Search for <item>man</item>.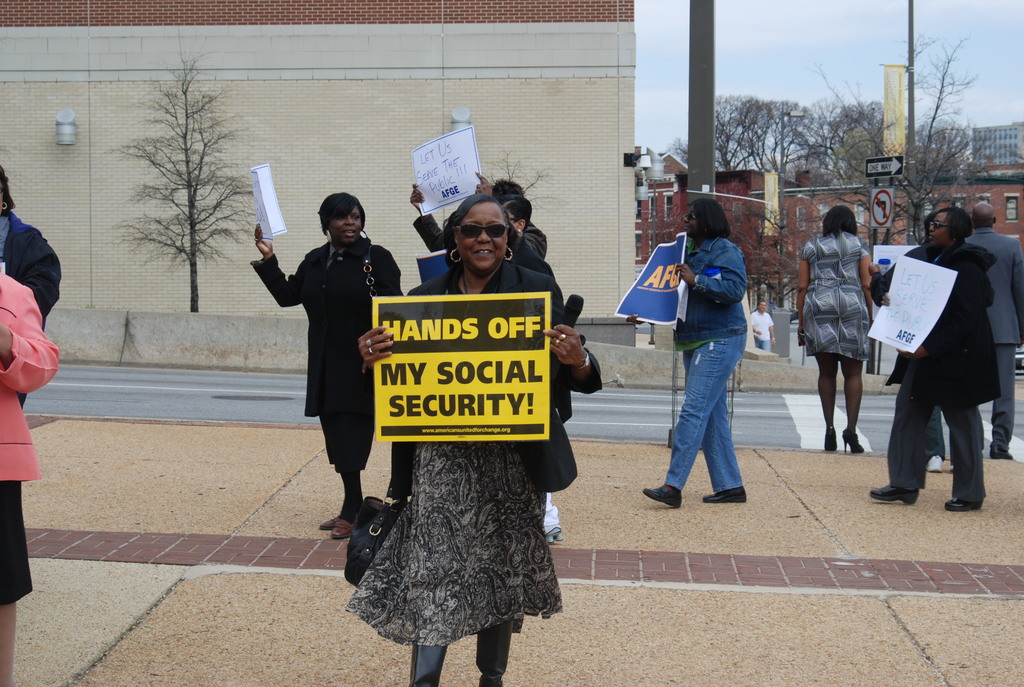
Found at (749, 298, 776, 353).
